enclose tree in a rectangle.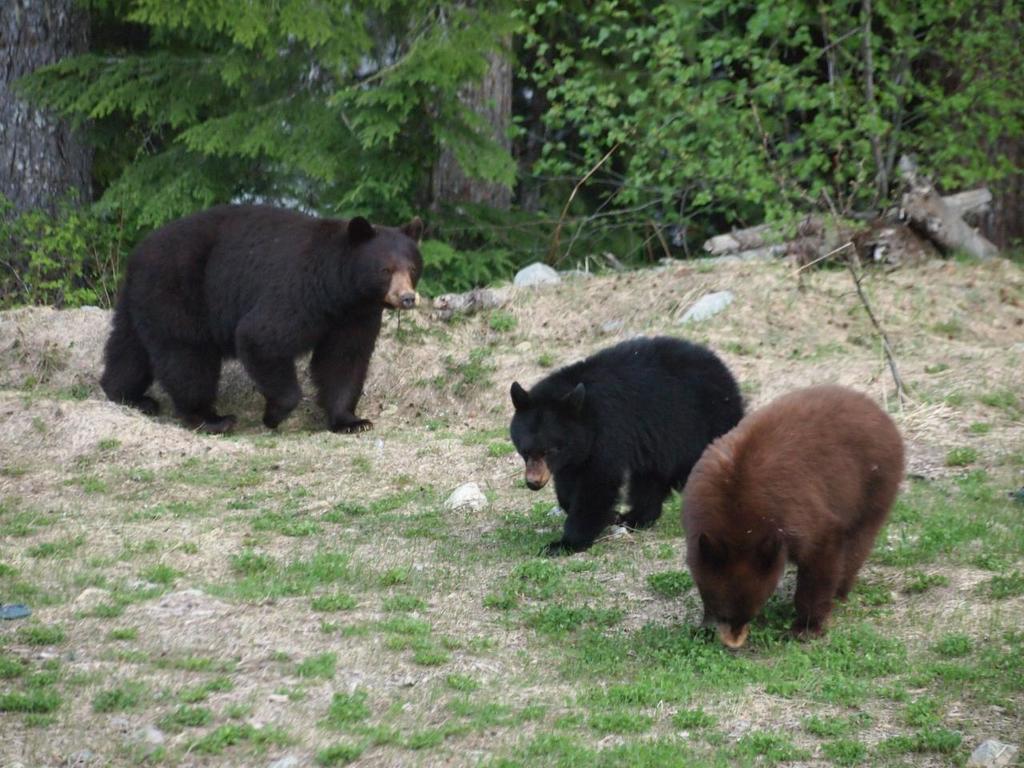
0,0,703,279.
